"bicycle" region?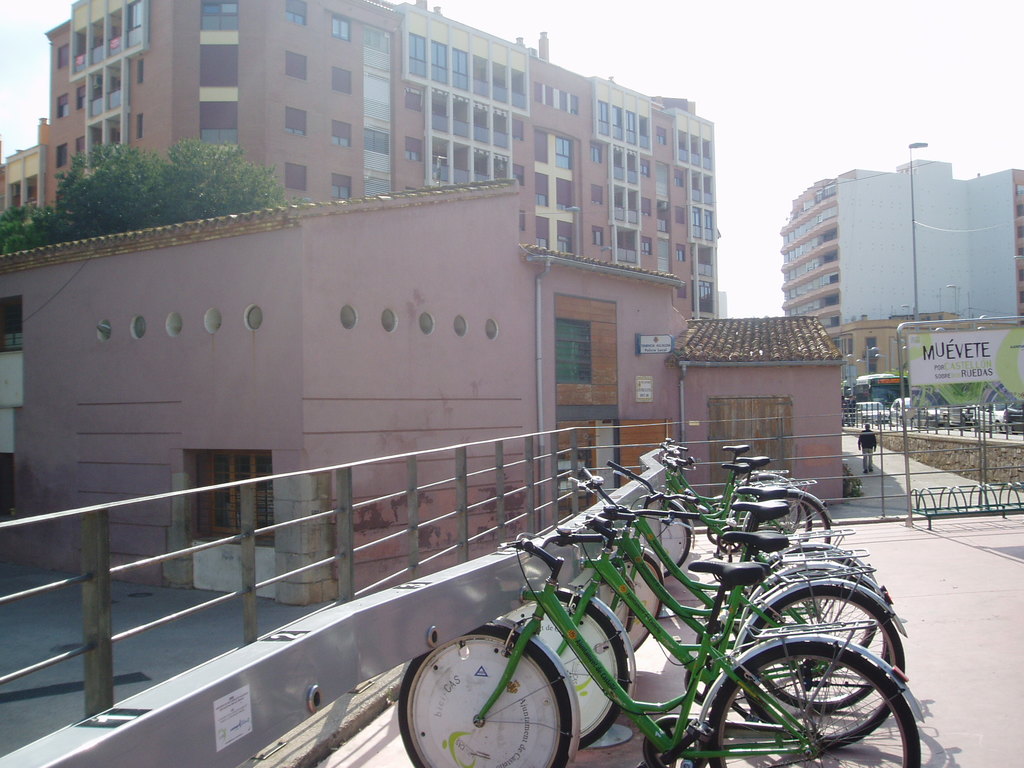
493/523/902/749
